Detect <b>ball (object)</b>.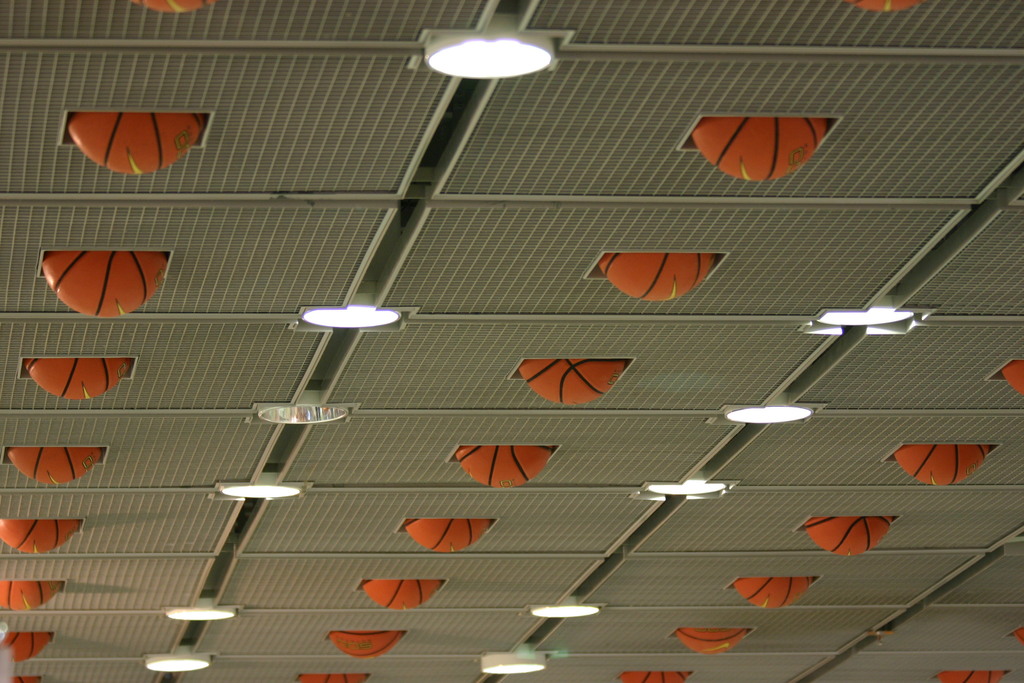
Detected at crop(42, 259, 166, 315).
